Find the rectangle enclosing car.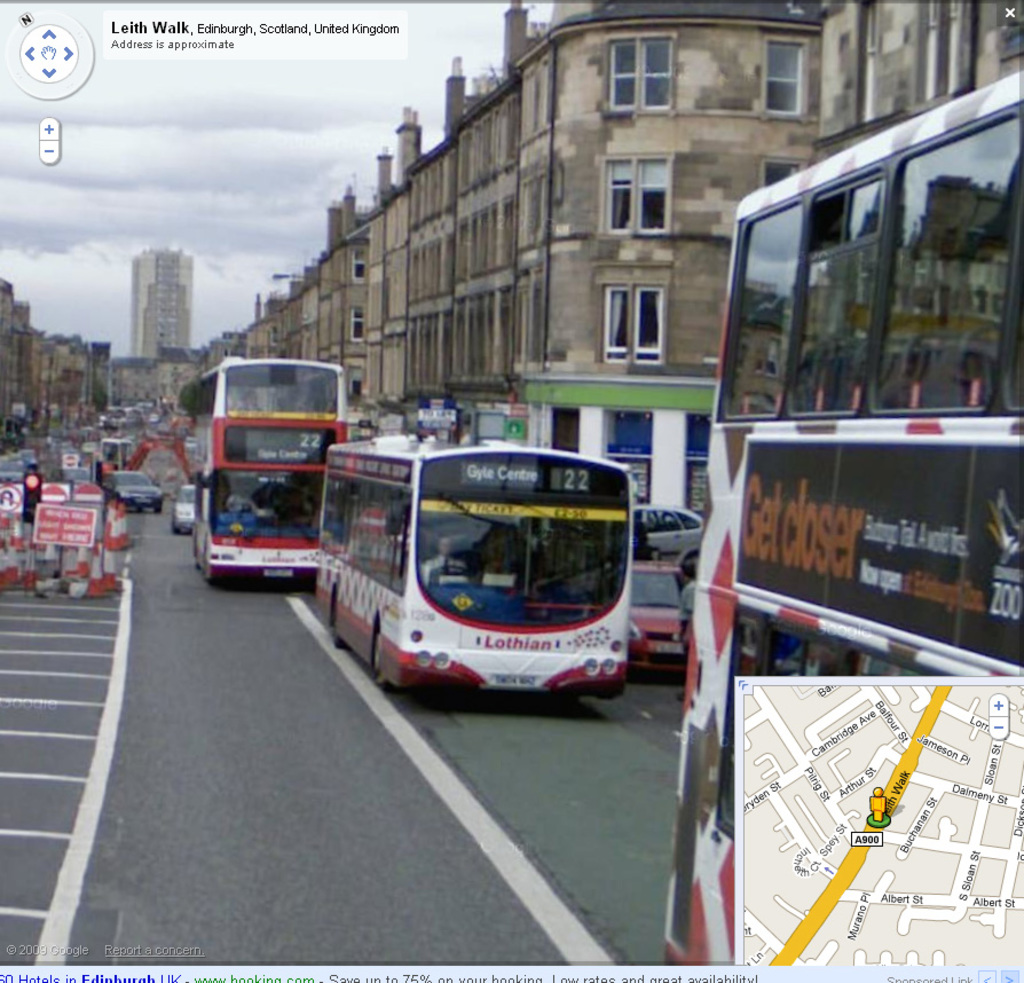
<region>630, 565, 682, 677</region>.
